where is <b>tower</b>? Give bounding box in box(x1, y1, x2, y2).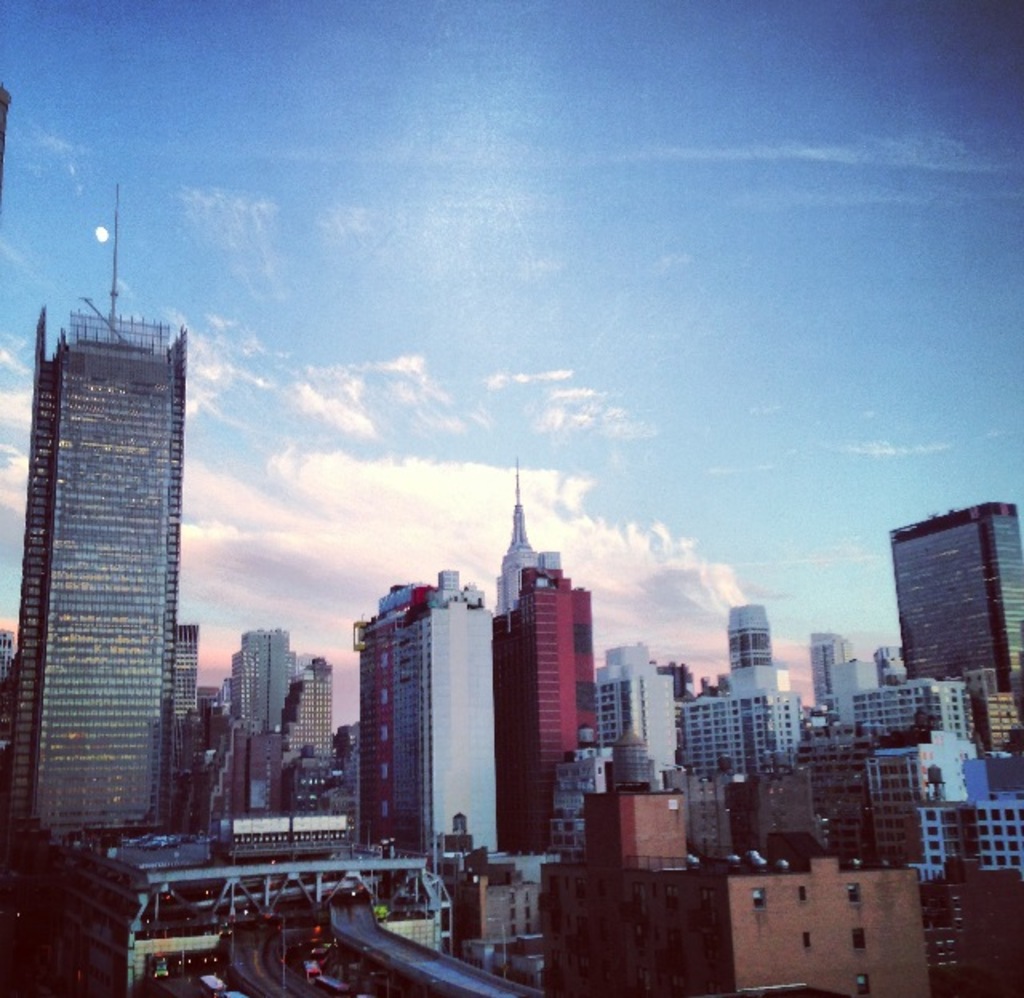
box(173, 624, 194, 758).
